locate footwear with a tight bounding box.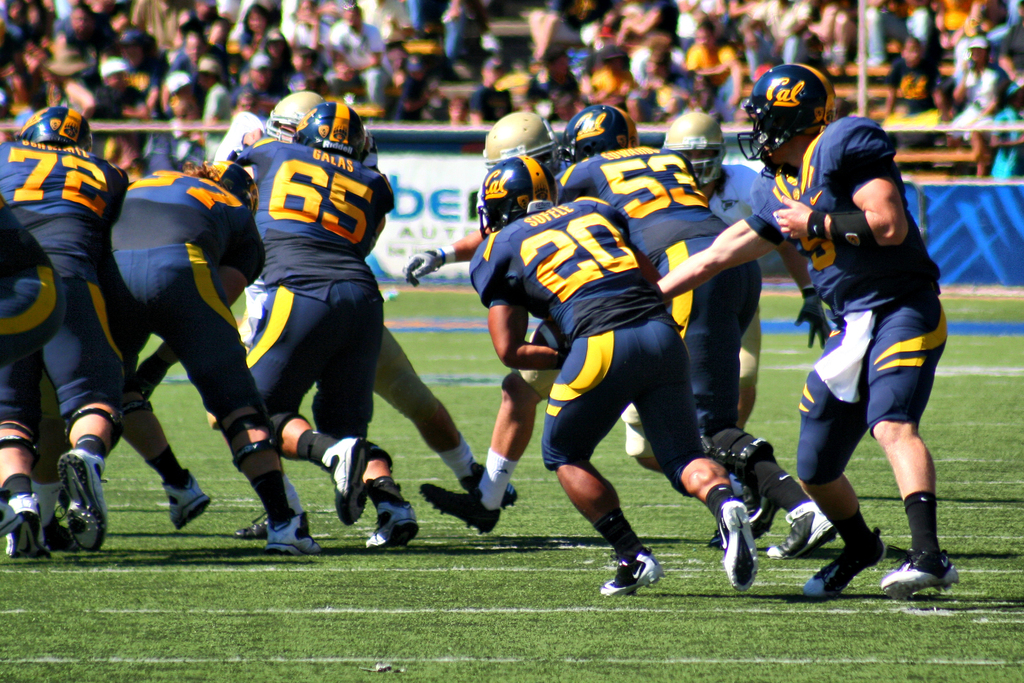
(x1=804, y1=531, x2=881, y2=600).
